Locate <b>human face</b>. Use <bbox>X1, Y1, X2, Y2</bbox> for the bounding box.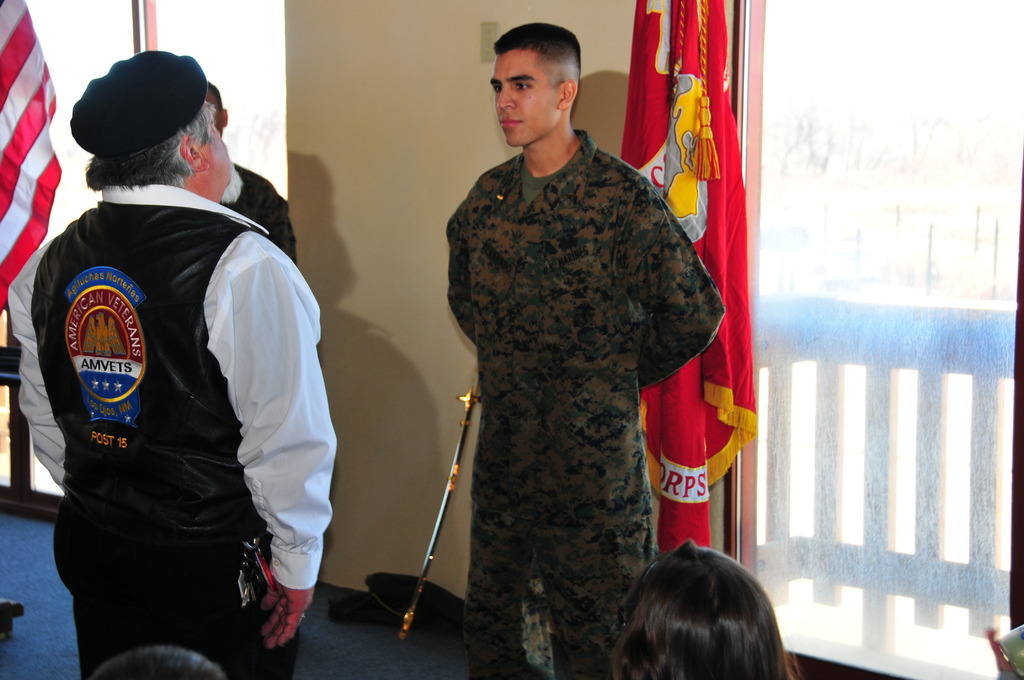
<bbox>487, 49, 561, 149</bbox>.
